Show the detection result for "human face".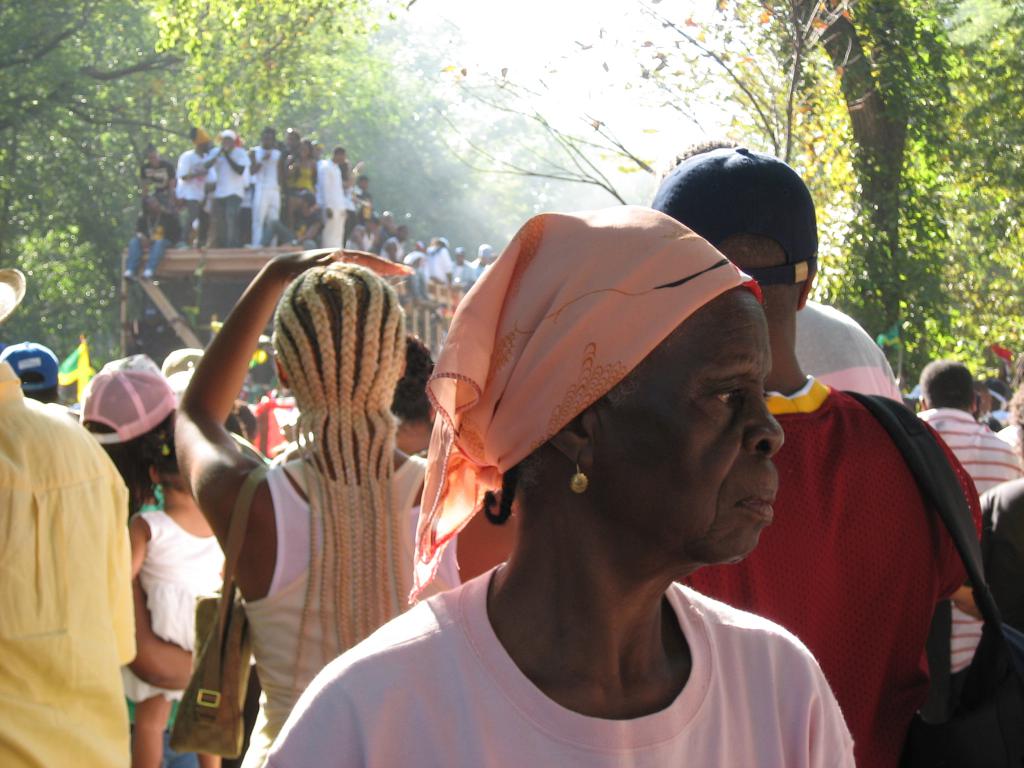
{"left": 593, "top": 287, "right": 785, "bottom": 562}.
